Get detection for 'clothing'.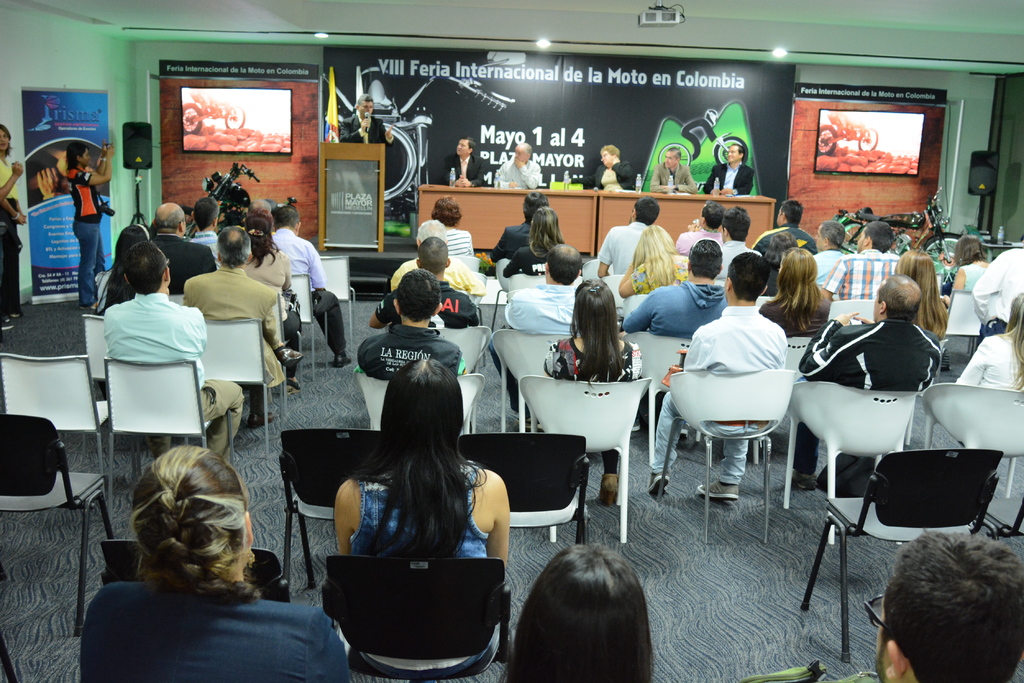
Detection: (x1=104, y1=294, x2=246, y2=449).
